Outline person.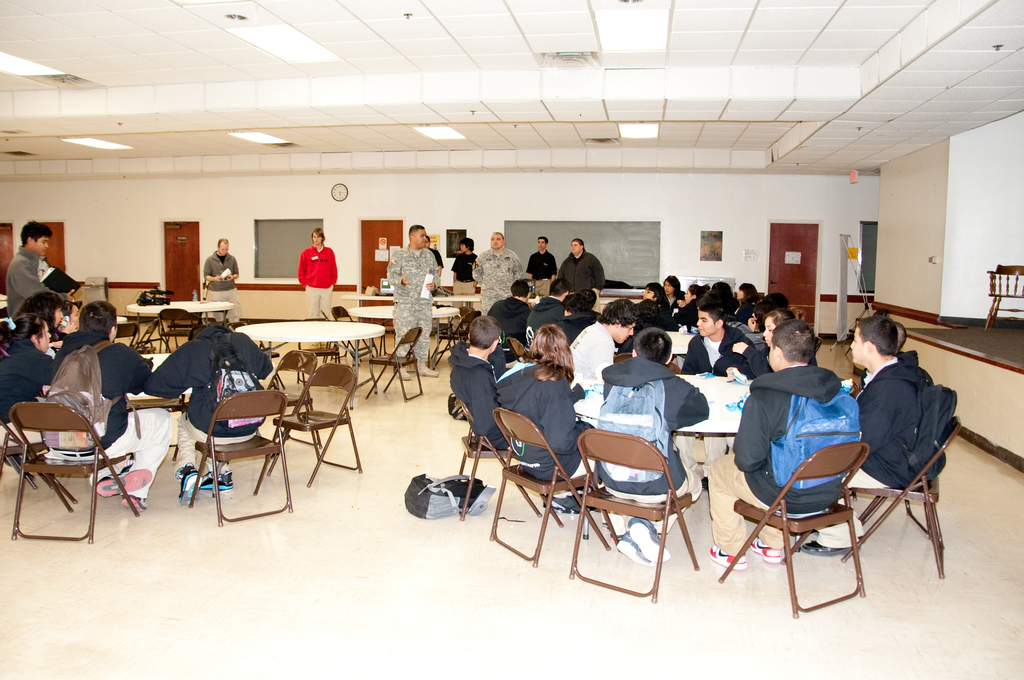
Outline: [left=569, top=296, right=637, bottom=427].
